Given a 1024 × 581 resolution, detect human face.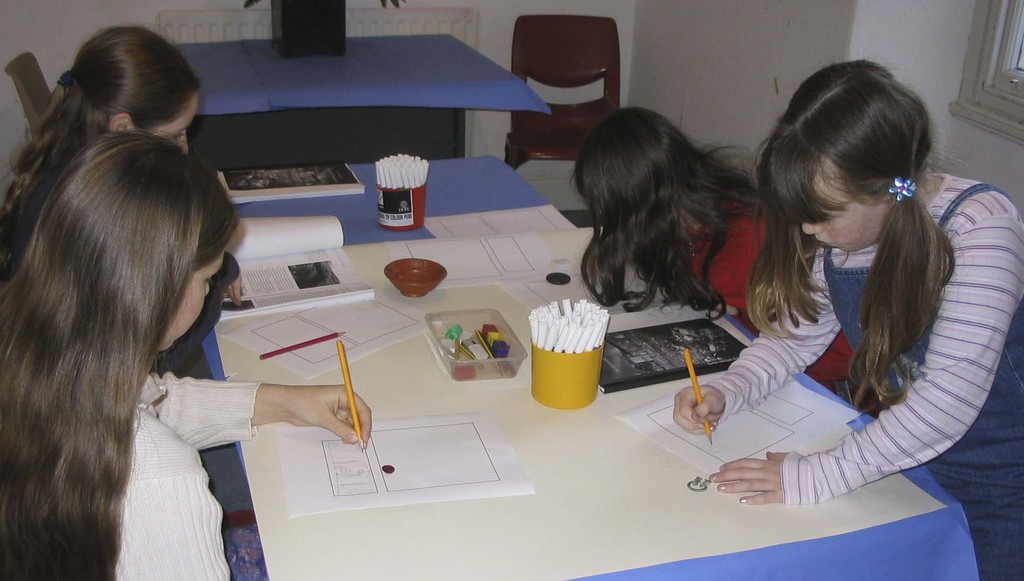
{"left": 803, "top": 161, "right": 899, "bottom": 250}.
